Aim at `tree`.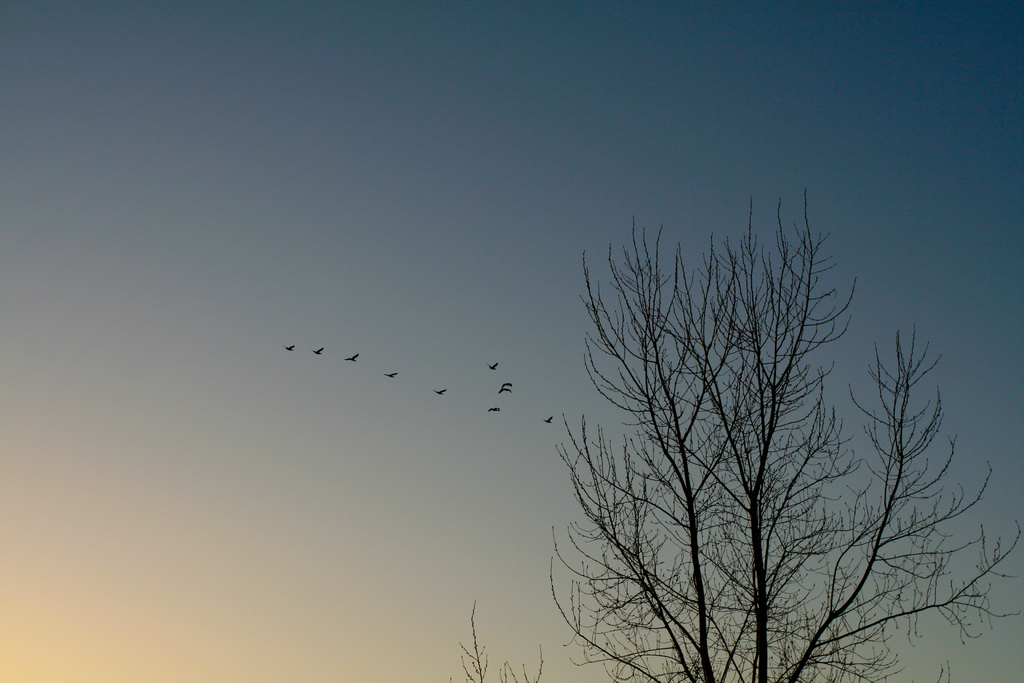
Aimed at [534,177,990,679].
